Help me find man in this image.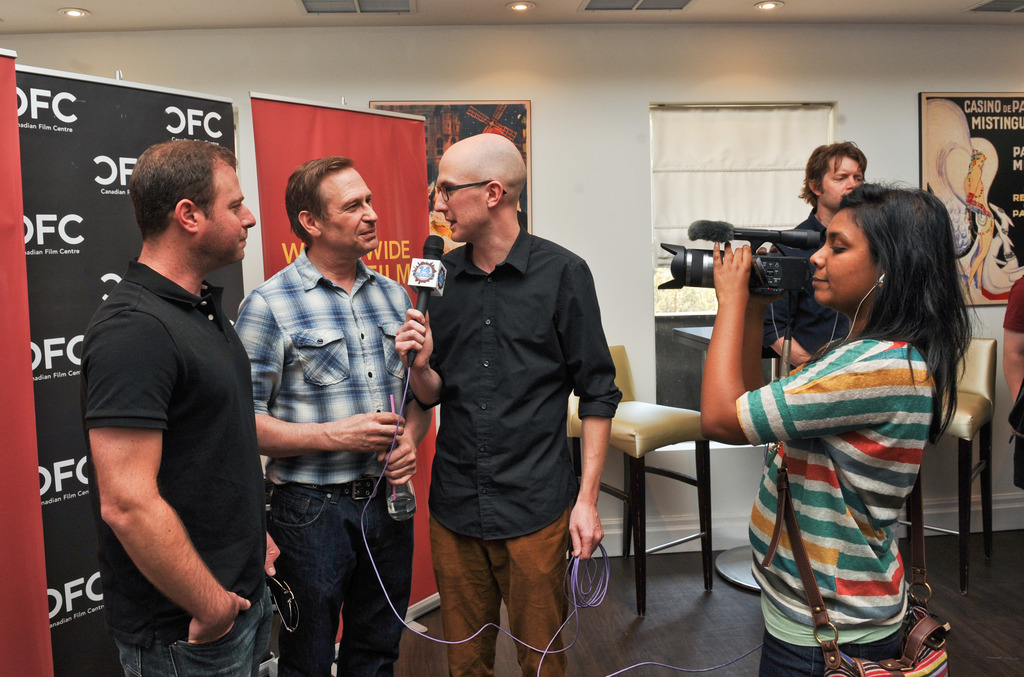
Found it: bbox=[394, 129, 624, 676].
